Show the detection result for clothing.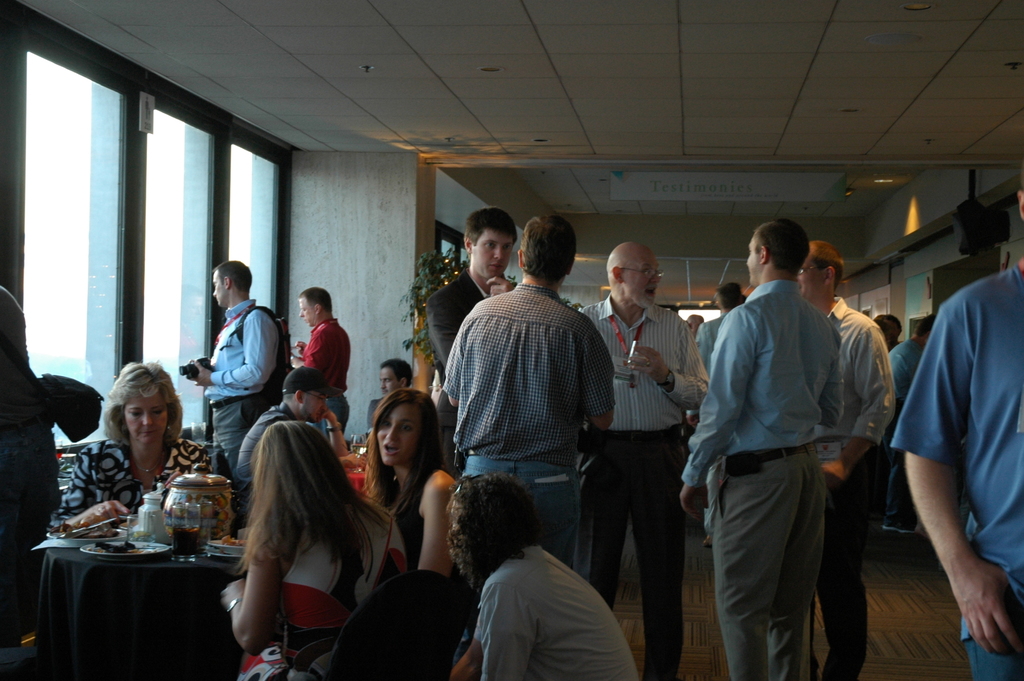
x1=242, y1=513, x2=414, y2=680.
